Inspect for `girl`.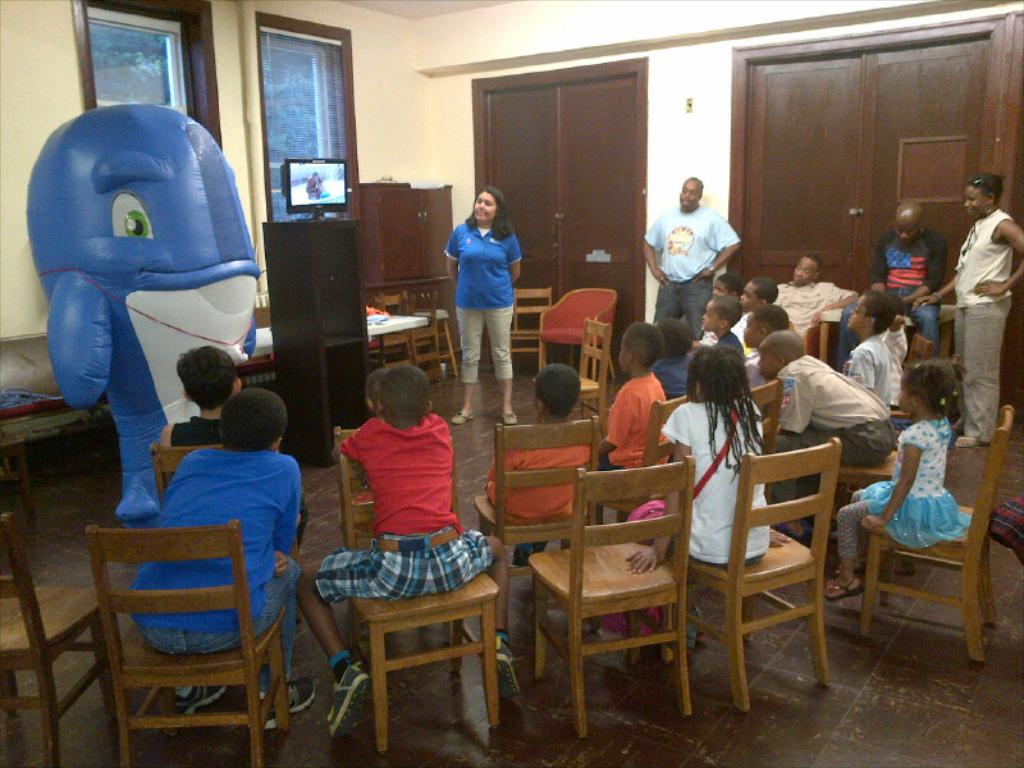
Inspection: <box>819,358,966,598</box>.
